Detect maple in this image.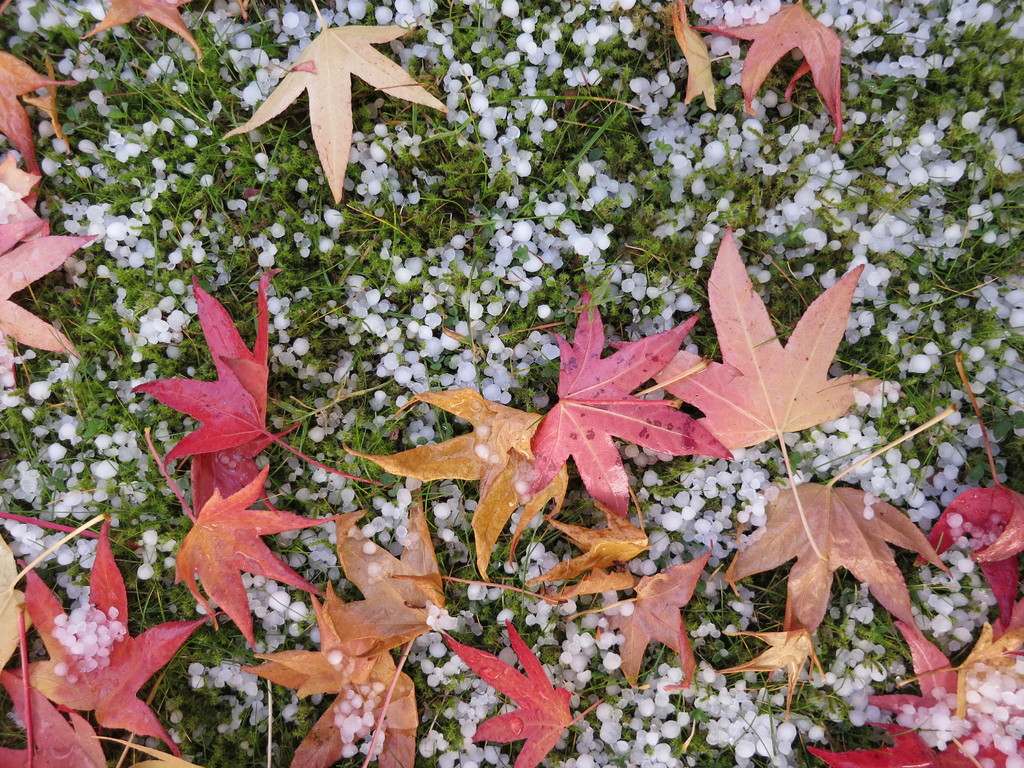
Detection: left=0, top=52, right=102, bottom=388.
